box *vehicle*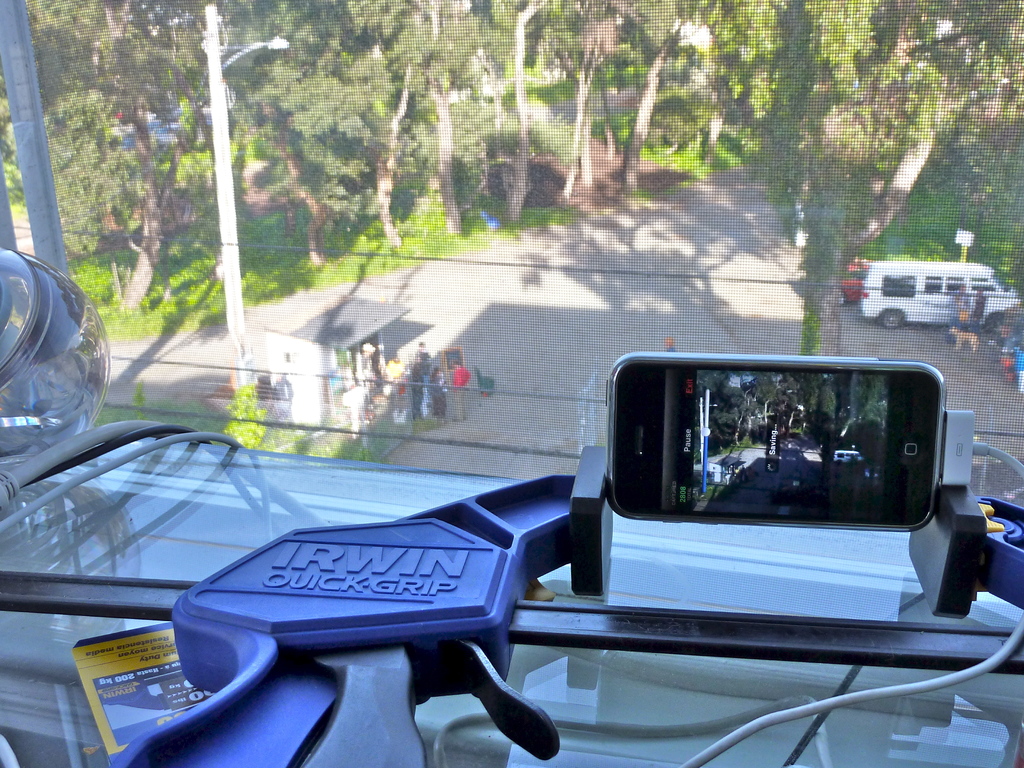
(858,250,1009,323)
